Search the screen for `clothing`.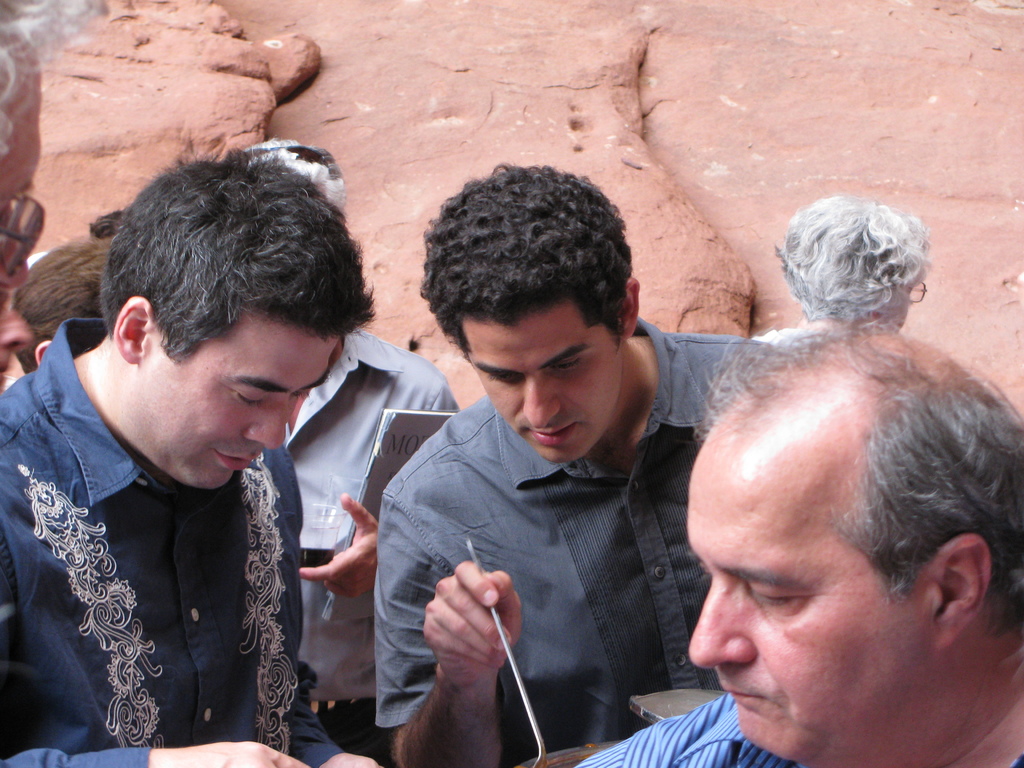
Found at bbox=[270, 328, 467, 755].
